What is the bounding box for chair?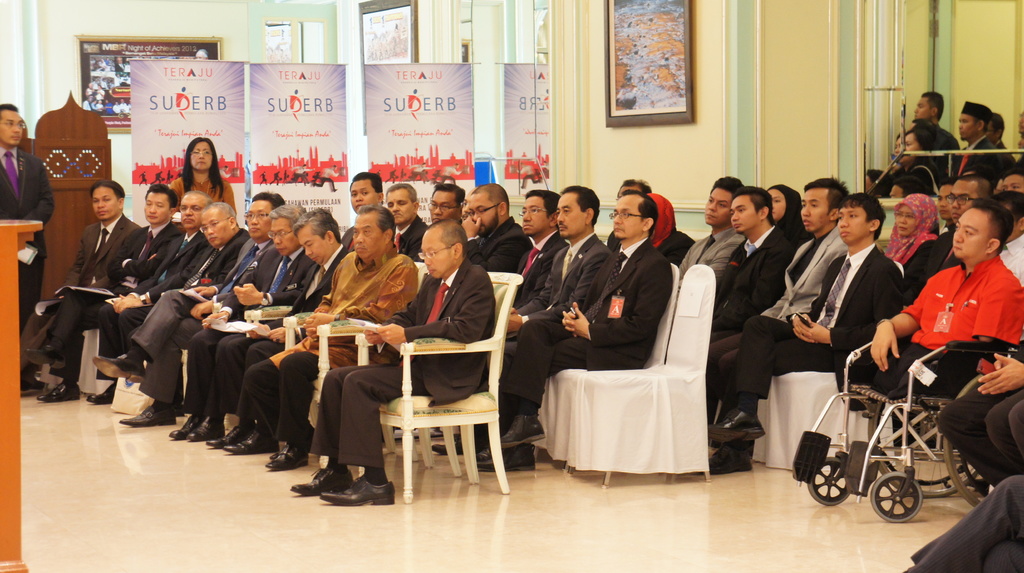
[380, 273, 506, 498].
